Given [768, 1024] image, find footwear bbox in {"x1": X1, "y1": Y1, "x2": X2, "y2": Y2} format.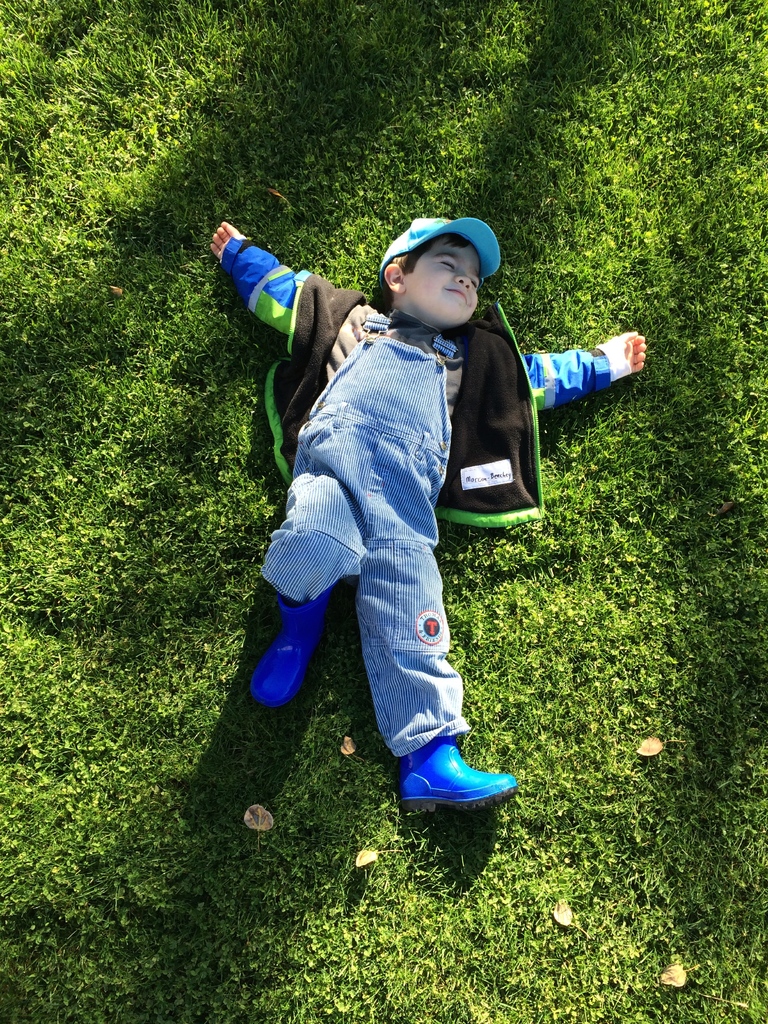
{"x1": 403, "y1": 735, "x2": 520, "y2": 818}.
